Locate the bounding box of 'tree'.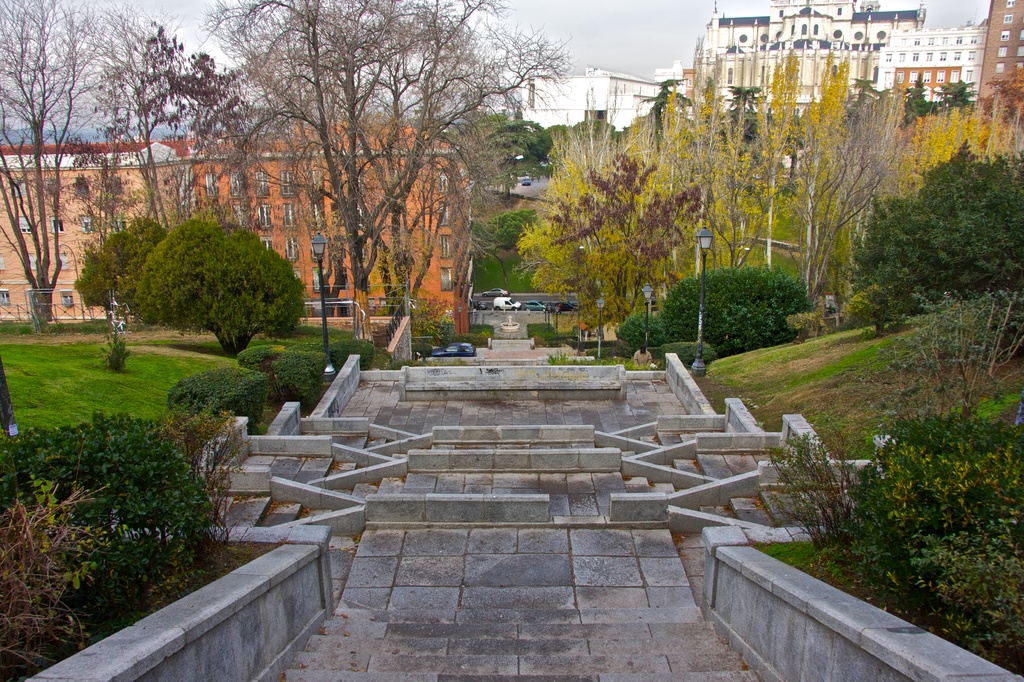
Bounding box: 538:108:701:330.
